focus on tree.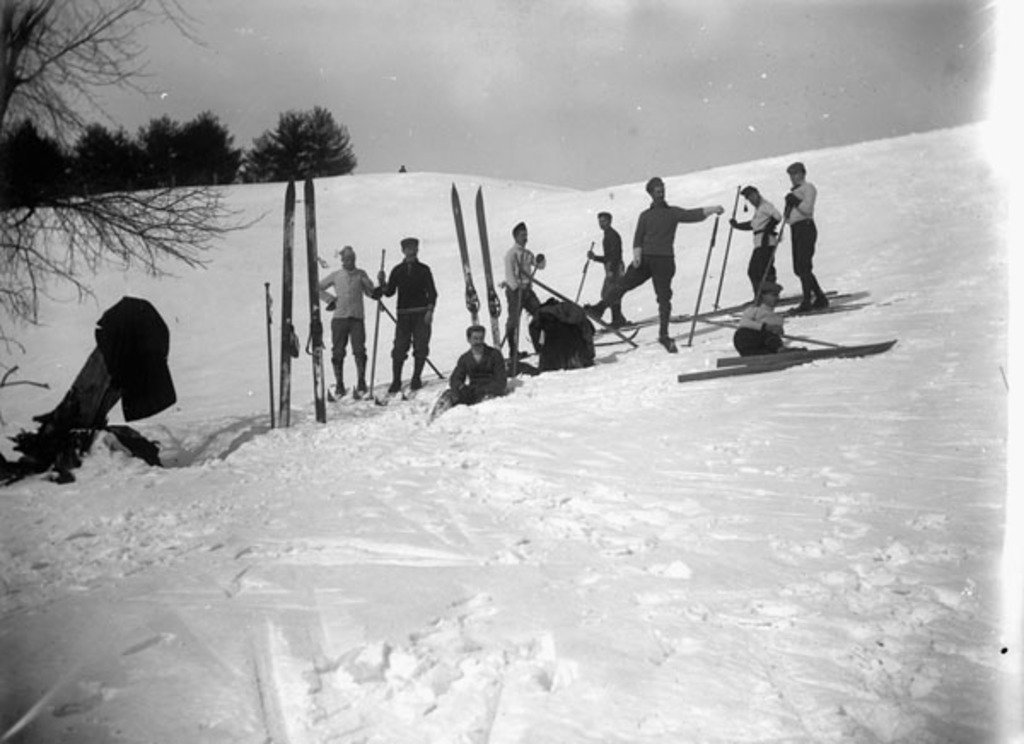
Focused at l=0, t=0, r=278, b=382.
